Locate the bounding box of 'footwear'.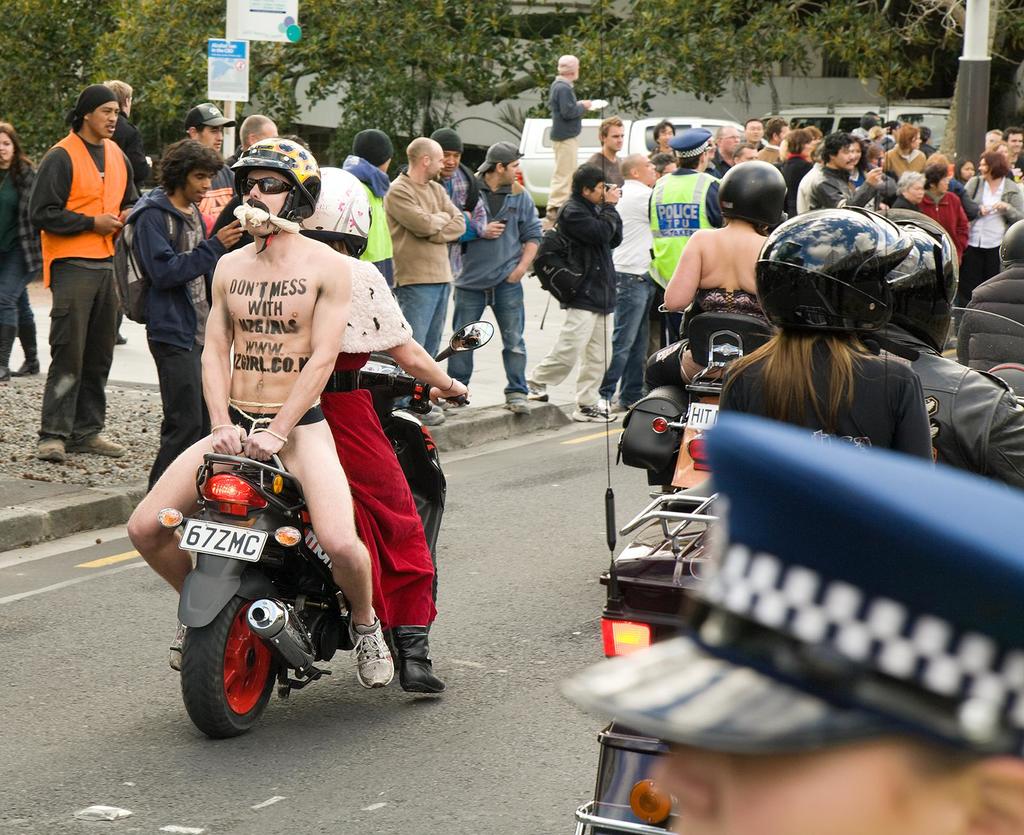
Bounding box: (left=395, top=401, right=447, bottom=428).
